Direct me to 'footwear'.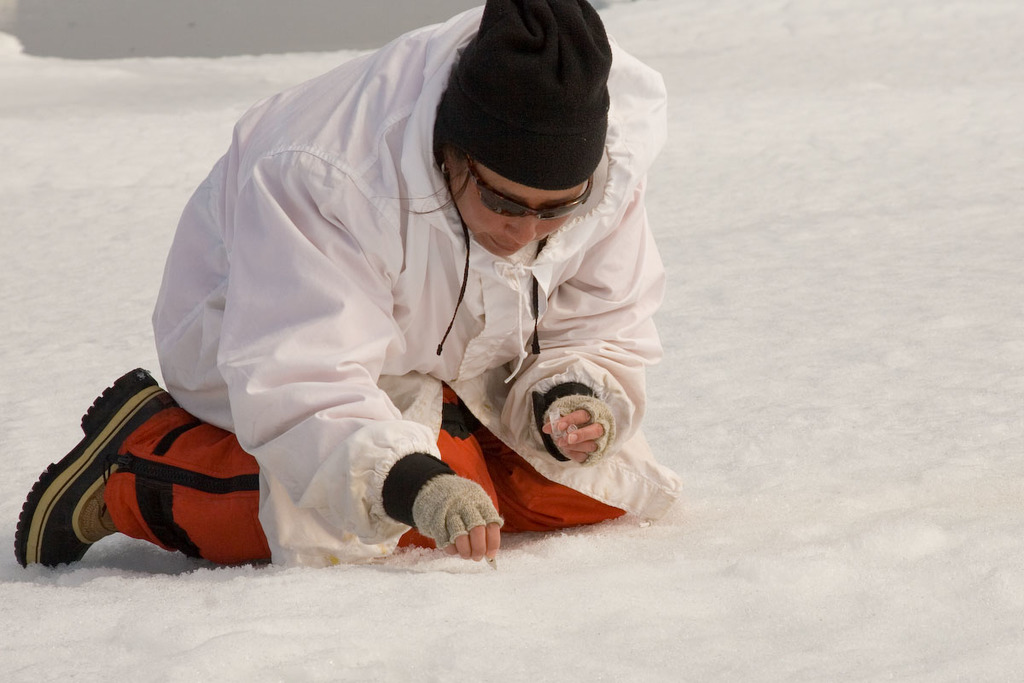
Direction: x1=7, y1=365, x2=192, y2=582.
